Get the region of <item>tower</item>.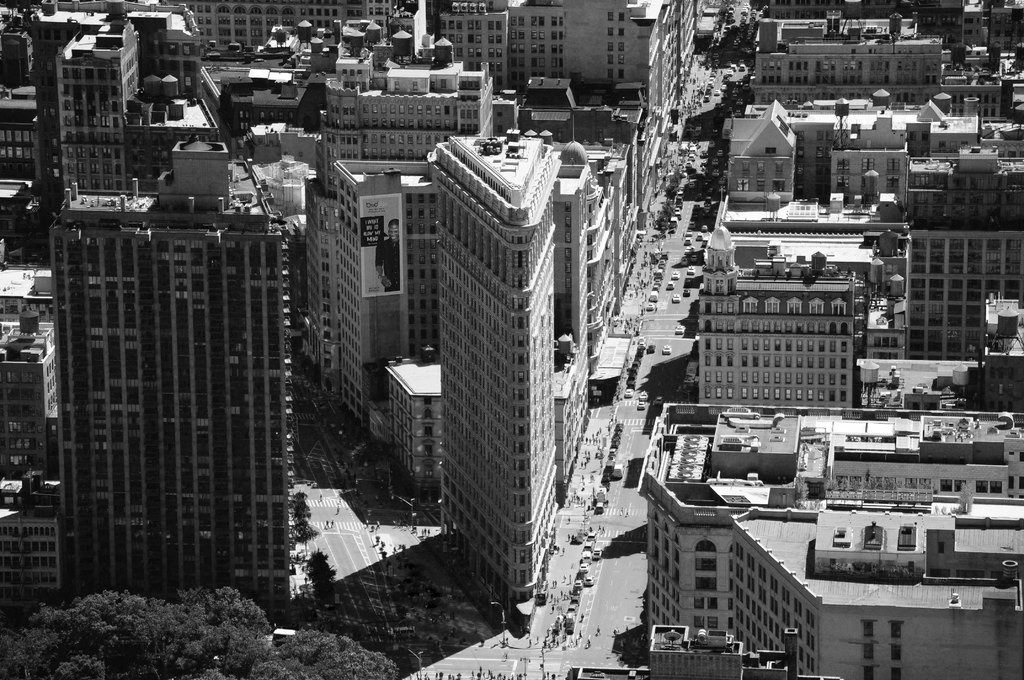
rect(835, 89, 1012, 210).
